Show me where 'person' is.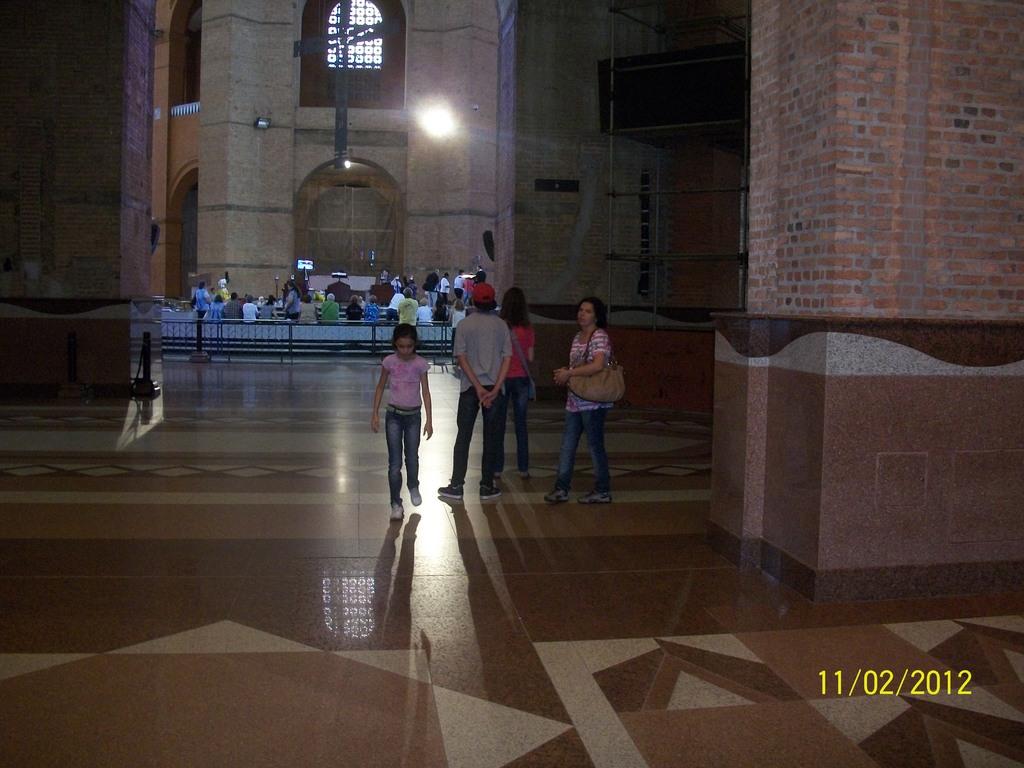
'person' is at 439,269,451,306.
